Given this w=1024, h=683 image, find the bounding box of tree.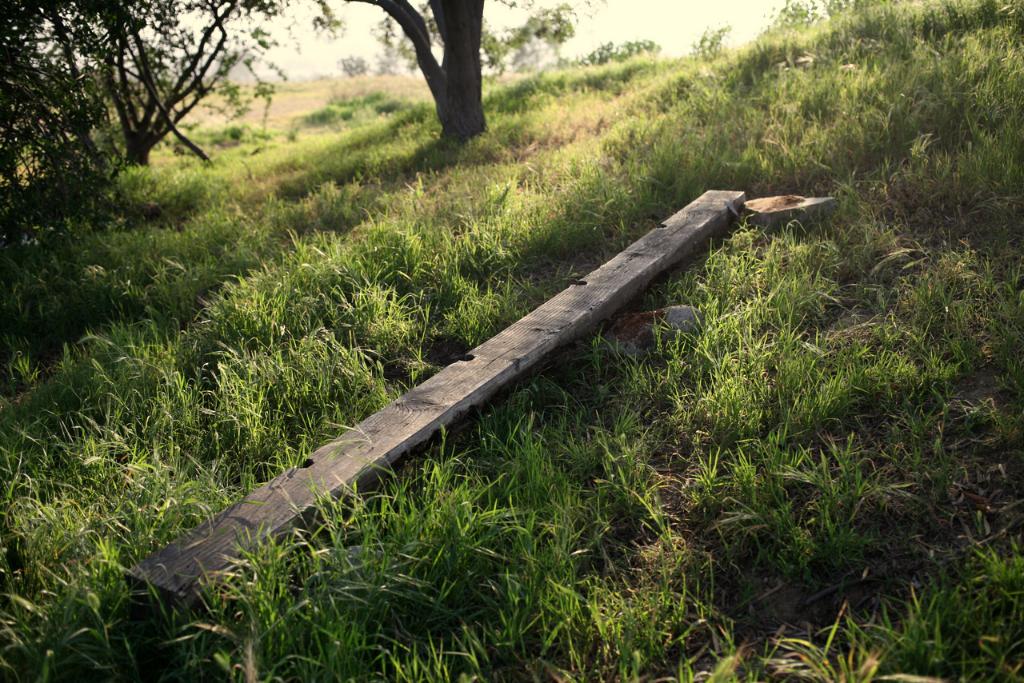
region(0, 0, 340, 241).
